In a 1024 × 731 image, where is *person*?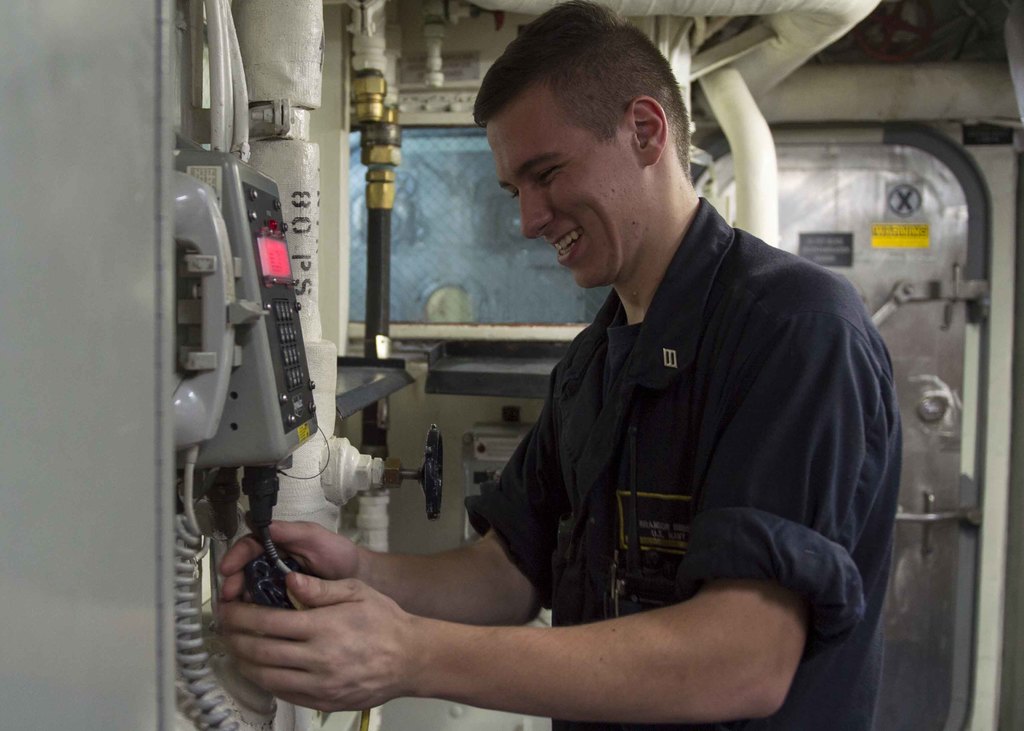
Rect(434, 37, 915, 730).
